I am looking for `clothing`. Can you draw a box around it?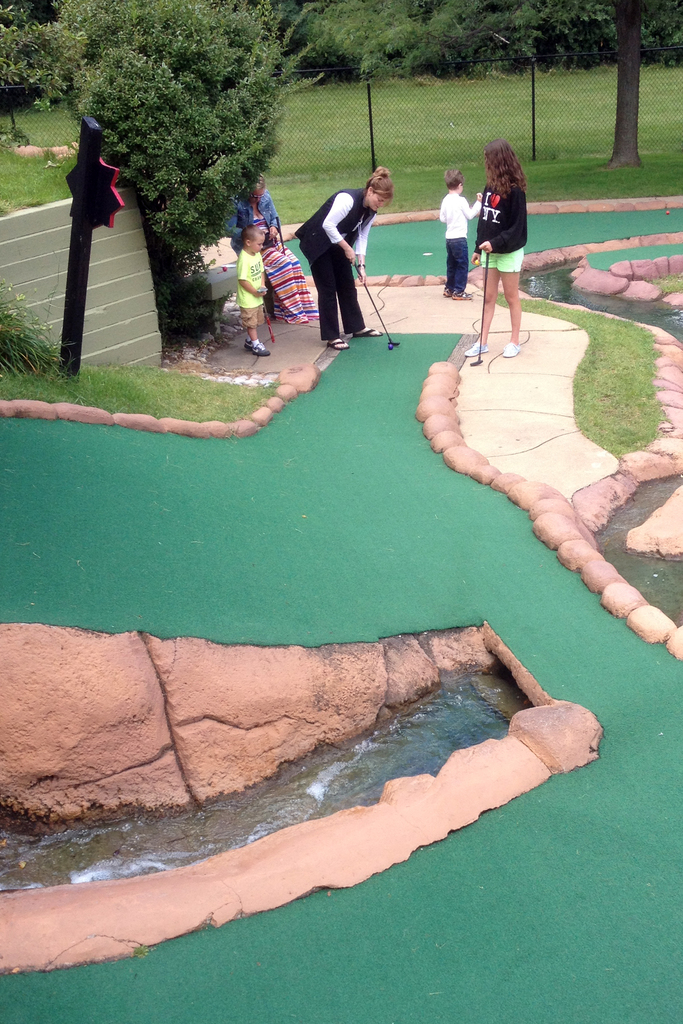
Sure, the bounding box is [474, 181, 527, 271].
